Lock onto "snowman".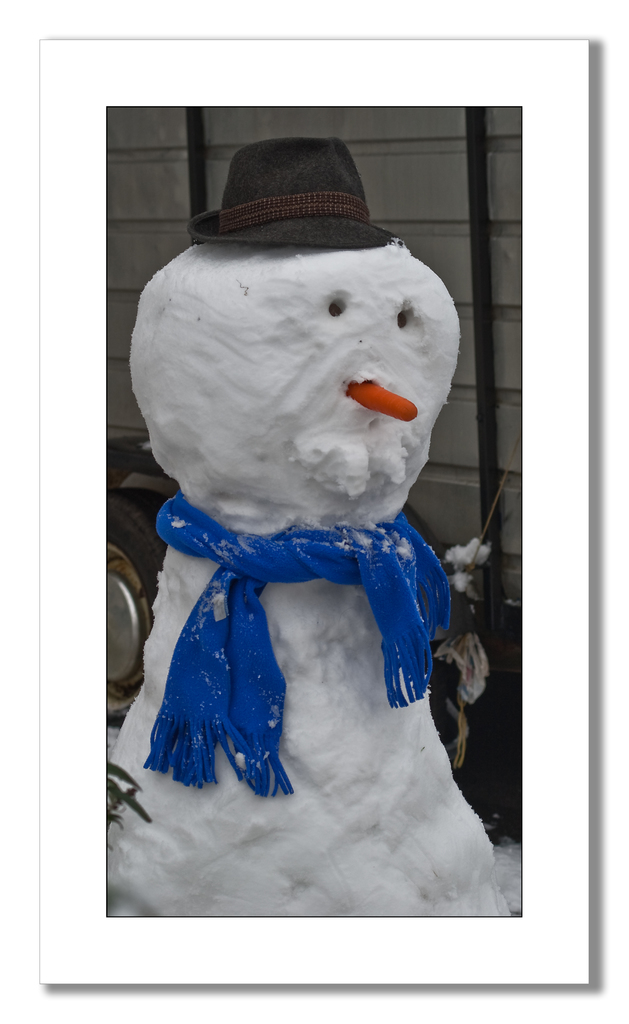
Locked: [106, 136, 493, 888].
